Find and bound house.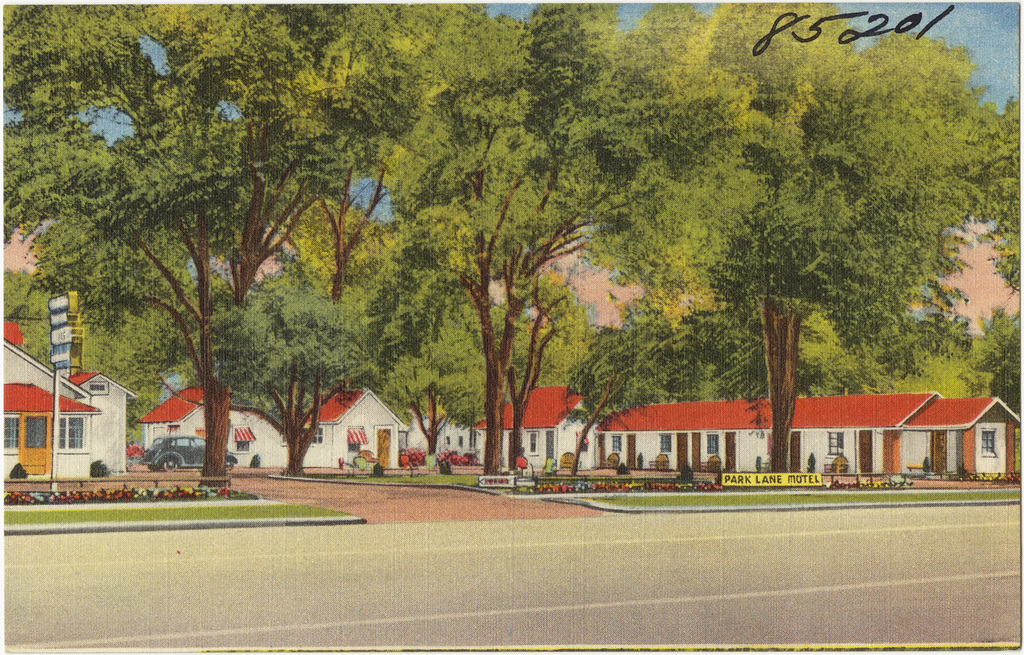
Bound: rect(139, 381, 287, 465).
